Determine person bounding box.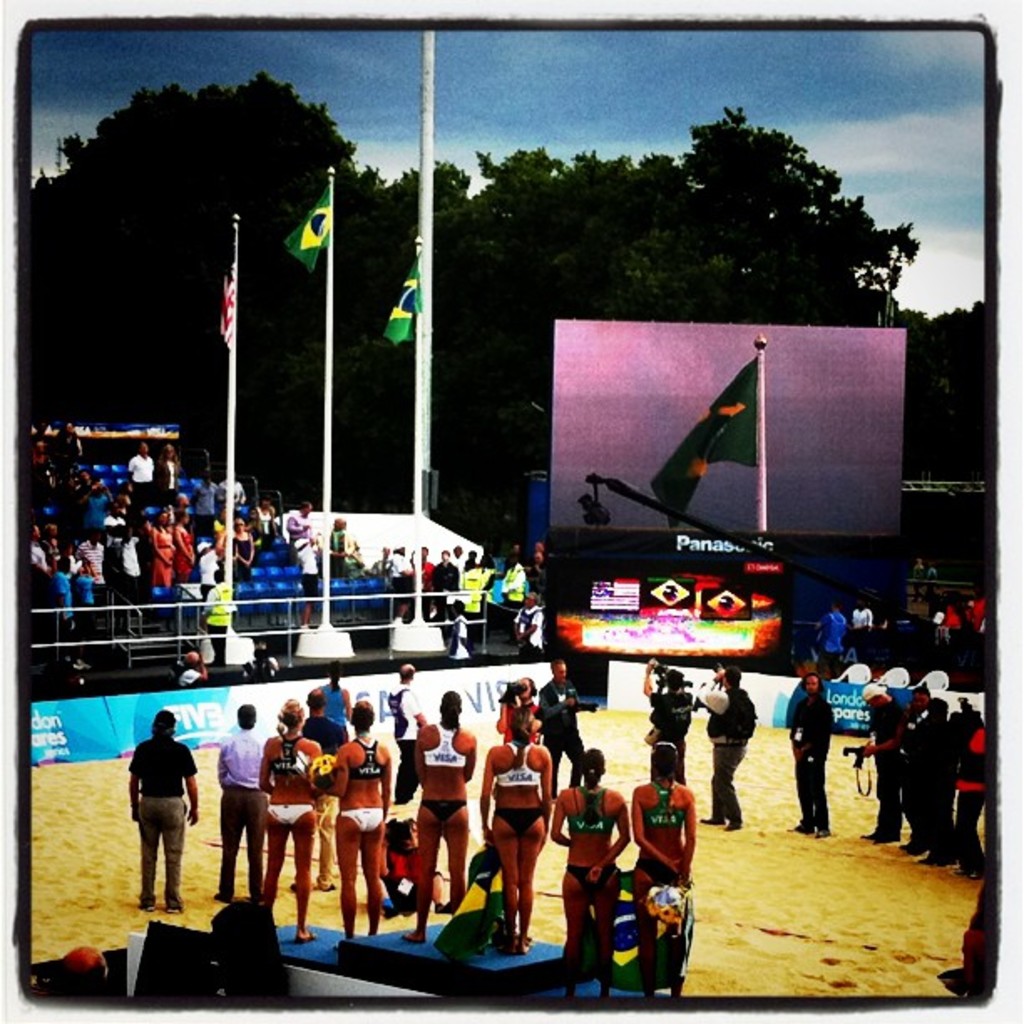
Determined: bbox(251, 694, 320, 945).
